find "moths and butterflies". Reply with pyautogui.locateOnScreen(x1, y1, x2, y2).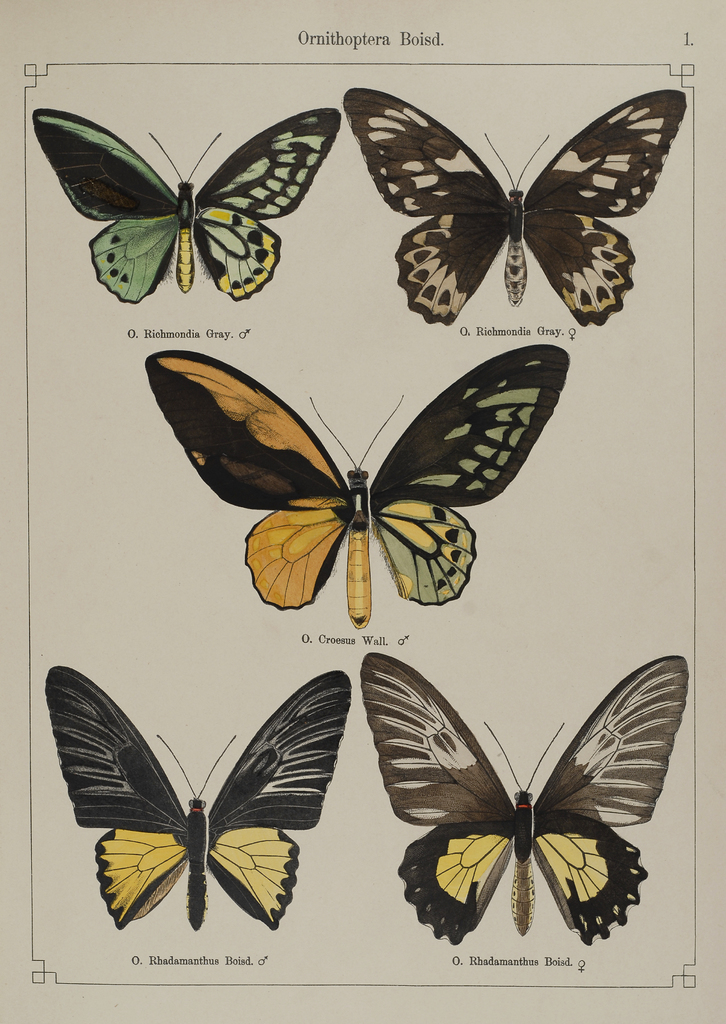
pyautogui.locateOnScreen(143, 340, 575, 631).
